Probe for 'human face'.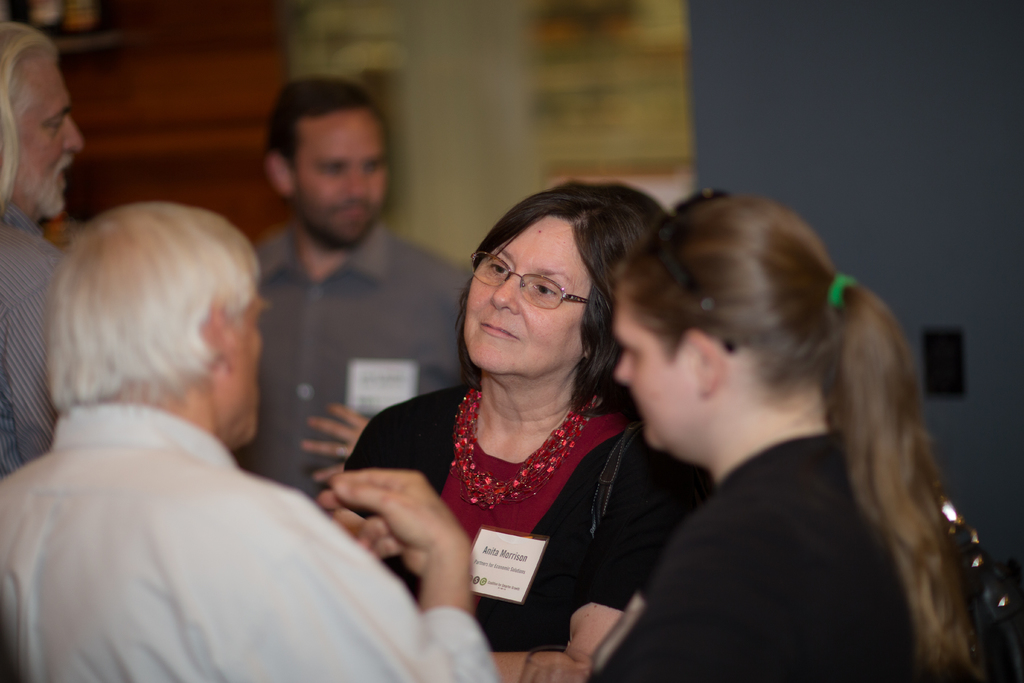
Probe result: box=[606, 283, 701, 450].
